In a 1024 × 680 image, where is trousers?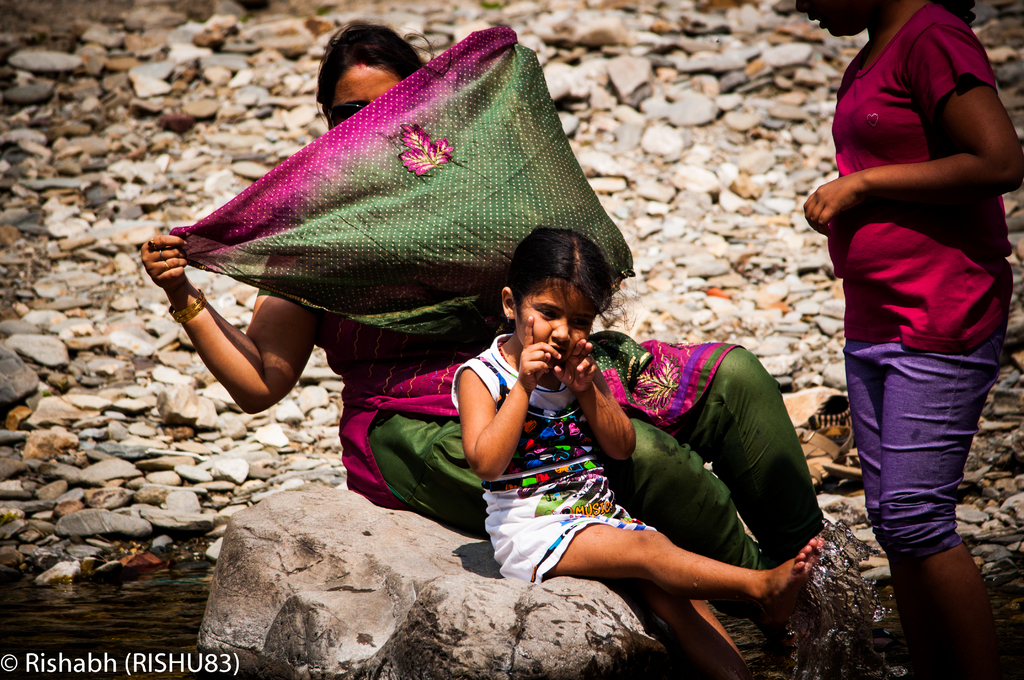
bbox=[842, 337, 1014, 562].
